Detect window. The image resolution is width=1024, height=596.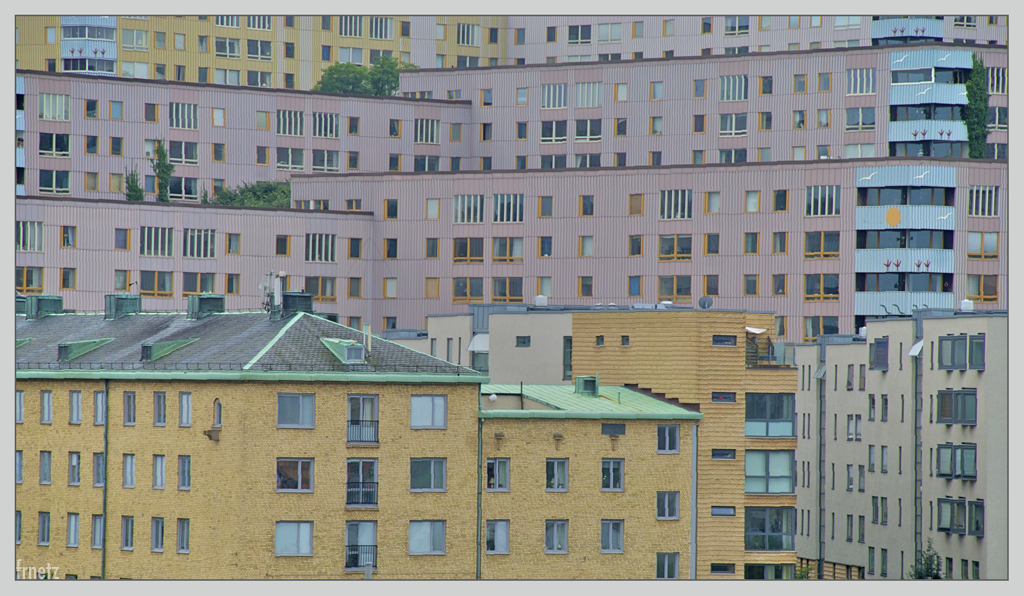
left=579, top=195, right=595, bottom=215.
